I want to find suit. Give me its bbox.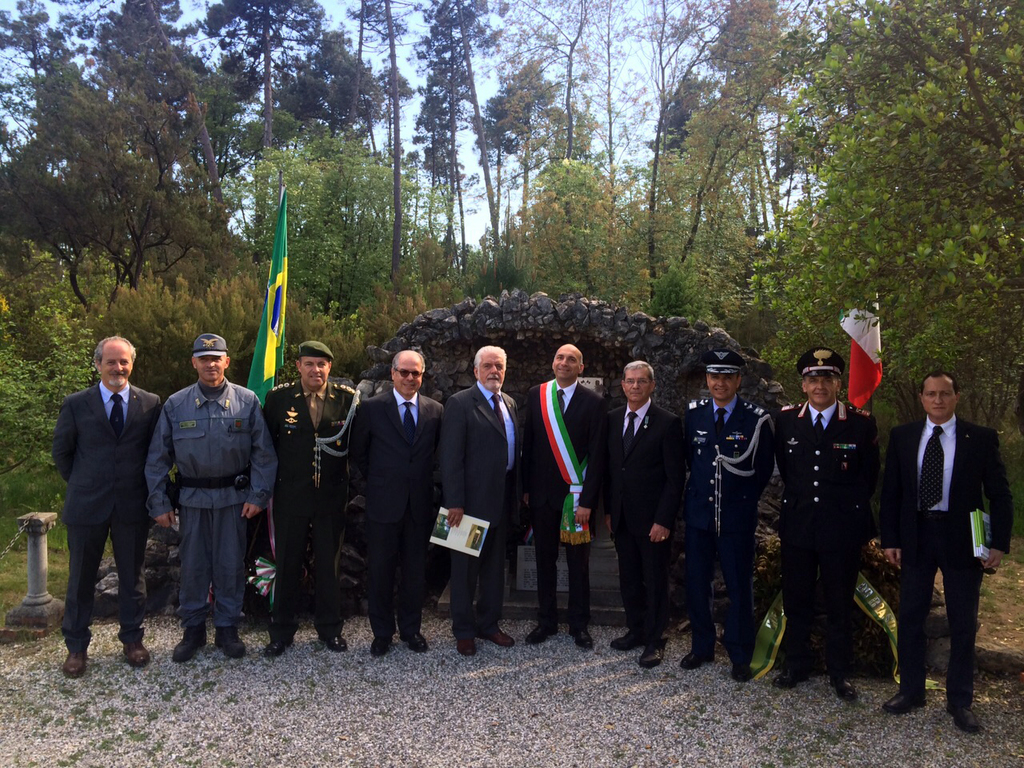
<box>778,394,884,684</box>.
